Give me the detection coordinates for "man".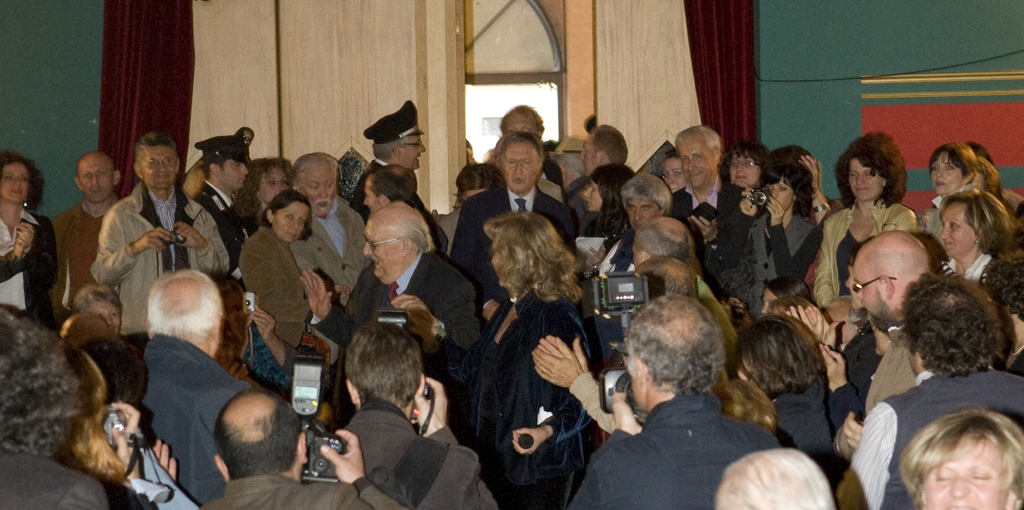
[276,149,373,313].
